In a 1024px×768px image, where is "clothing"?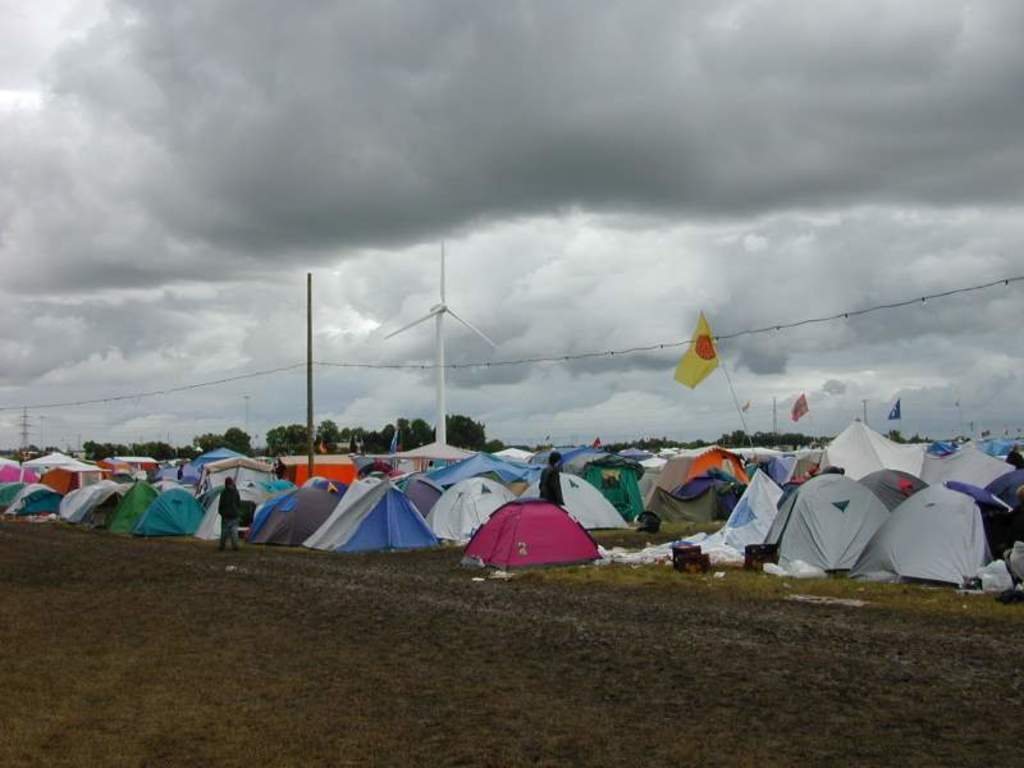
pyautogui.locateOnScreen(212, 488, 243, 545).
